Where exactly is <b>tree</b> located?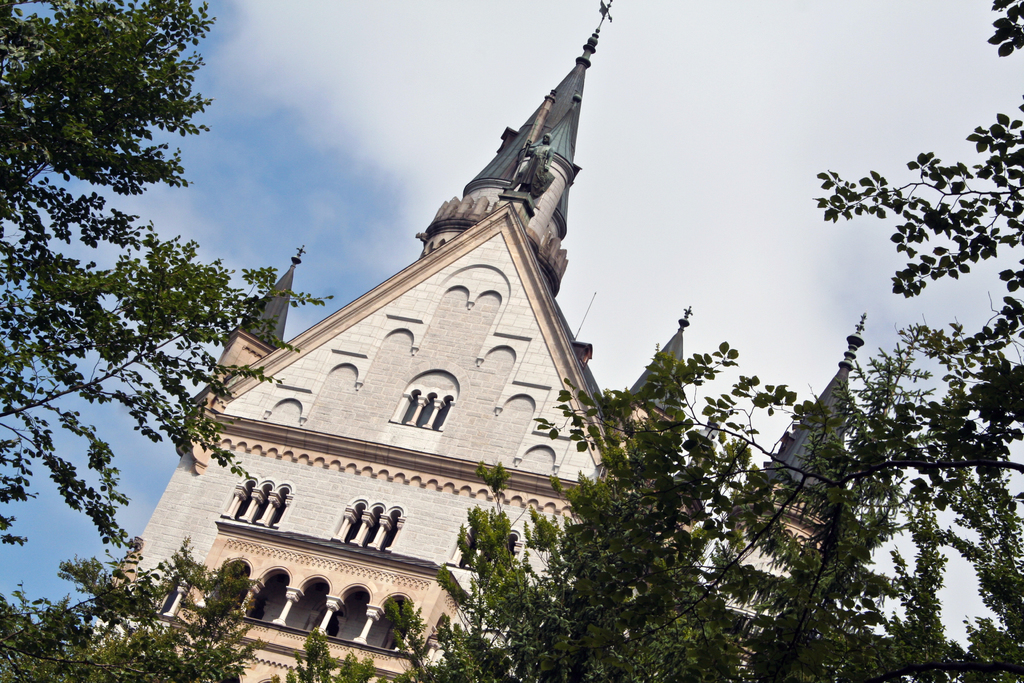
Its bounding box is 0/532/261/682.
